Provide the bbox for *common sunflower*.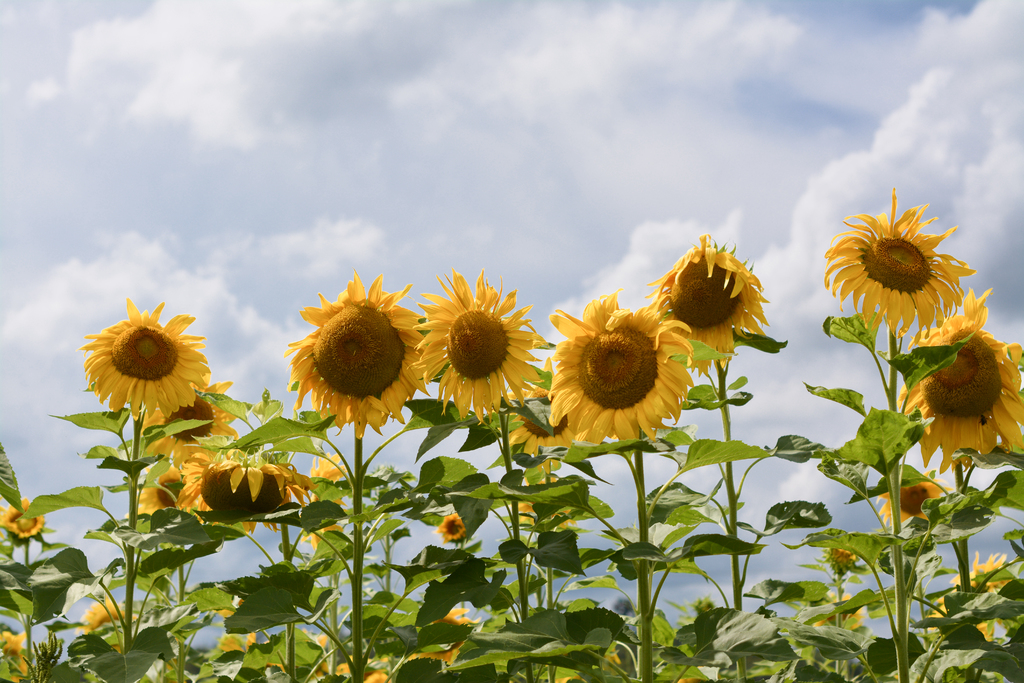
(897,330,1023,468).
